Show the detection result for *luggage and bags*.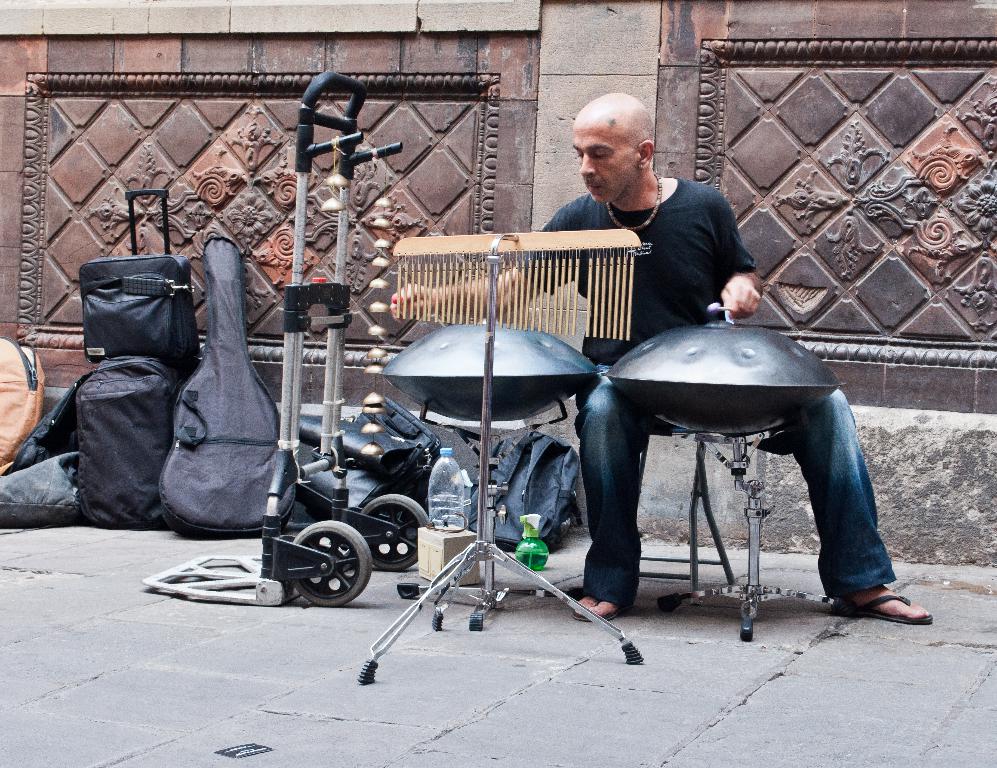
x1=76, y1=252, x2=201, y2=375.
